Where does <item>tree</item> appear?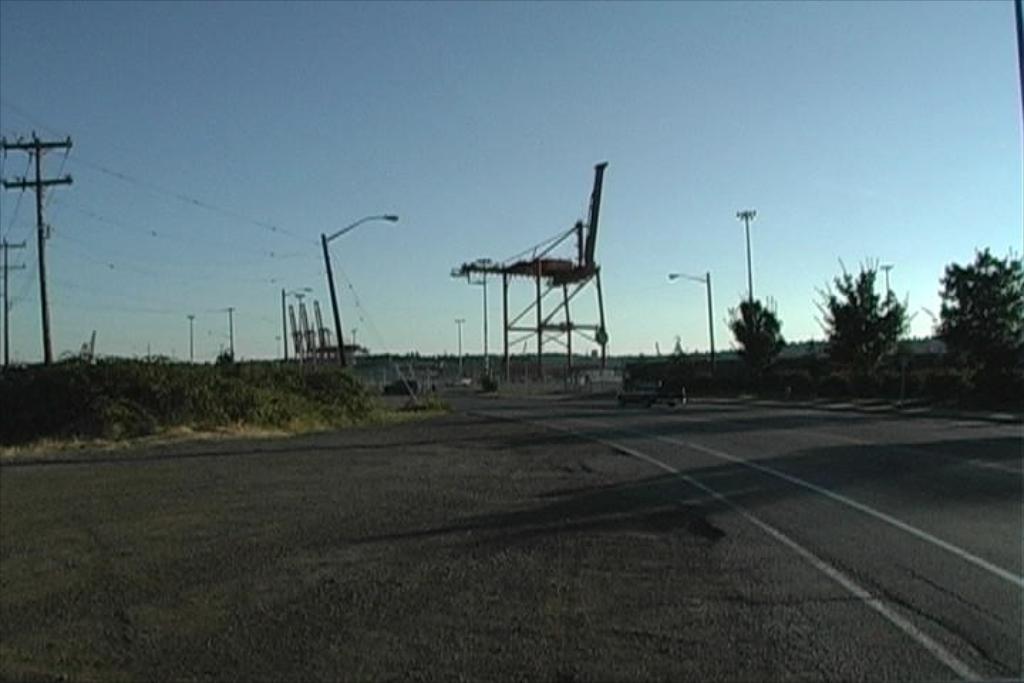
Appears at x1=930, y1=240, x2=1023, y2=373.
